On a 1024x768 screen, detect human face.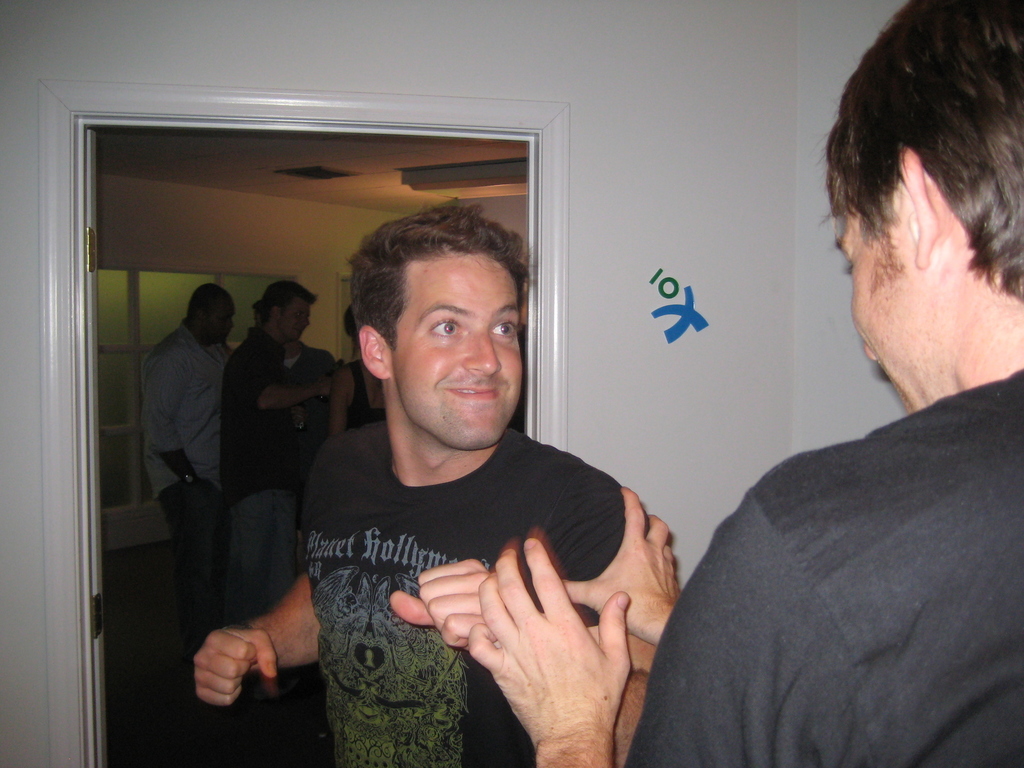
box=[202, 298, 237, 344].
